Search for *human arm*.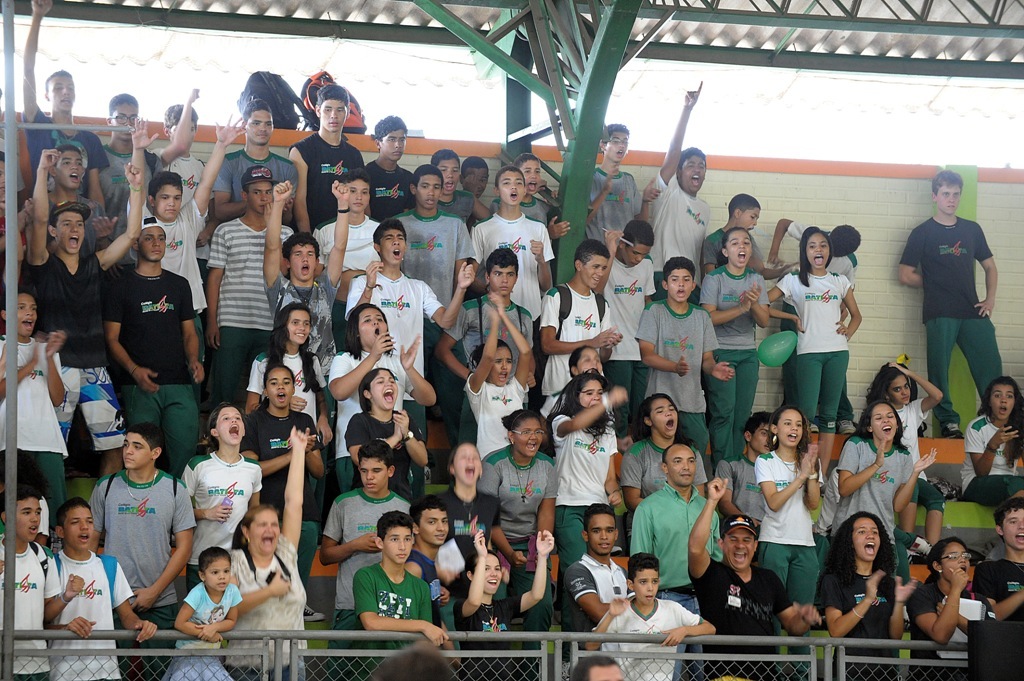
Found at (354, 566, 447, 644).
